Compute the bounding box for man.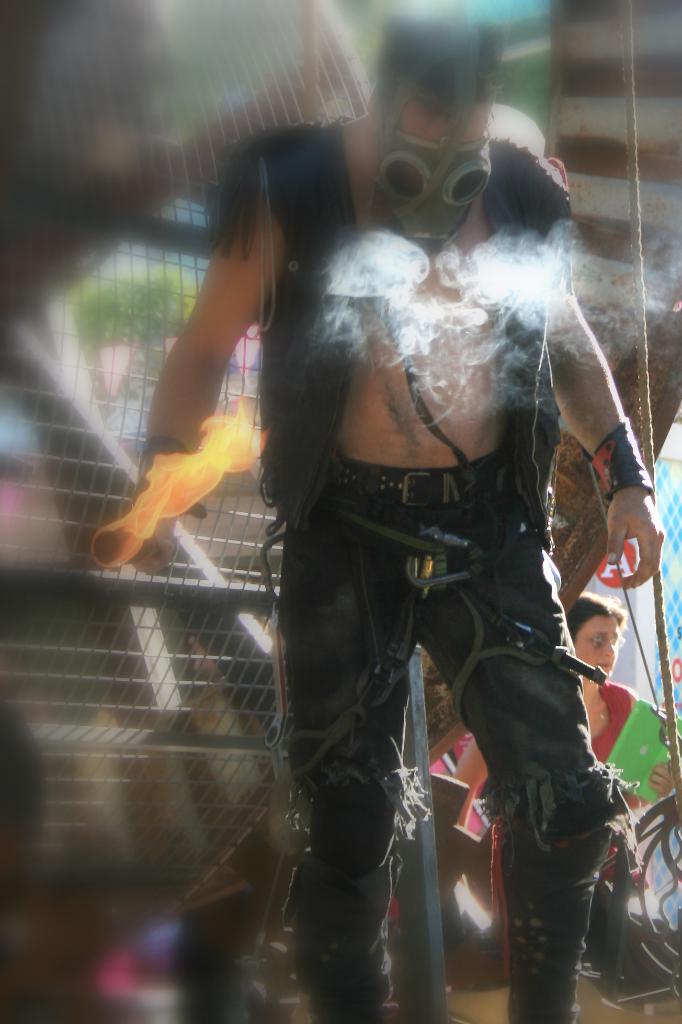
[130,3,668,1016].
